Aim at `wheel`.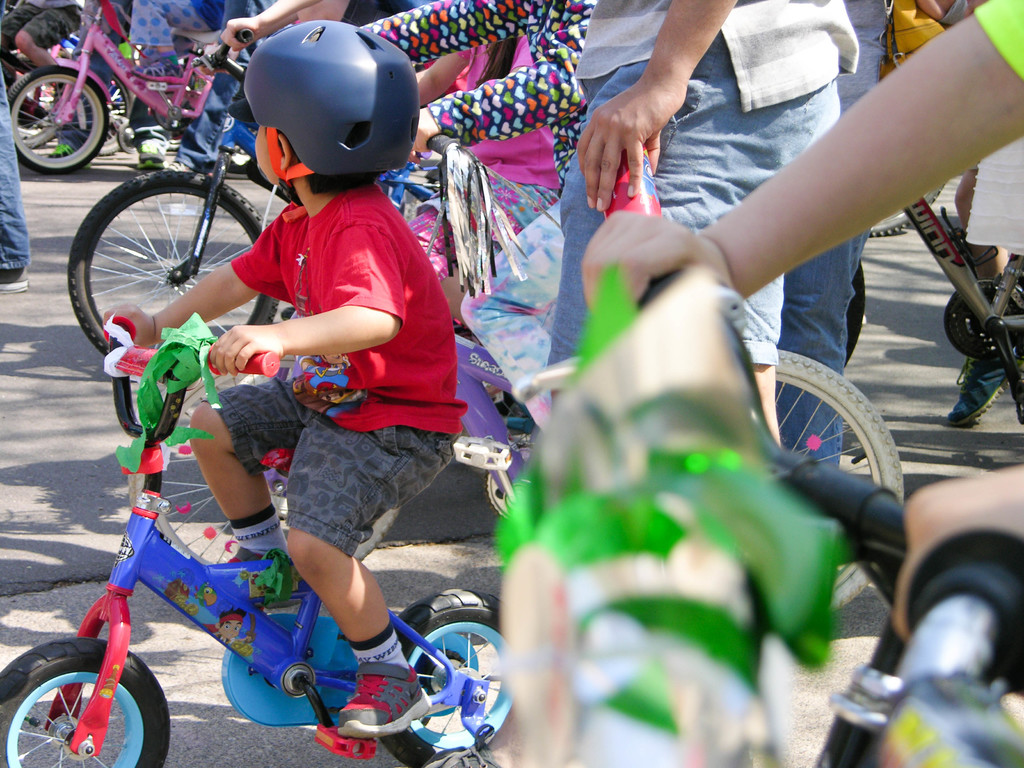
Aimed at 382/588/516/767.
